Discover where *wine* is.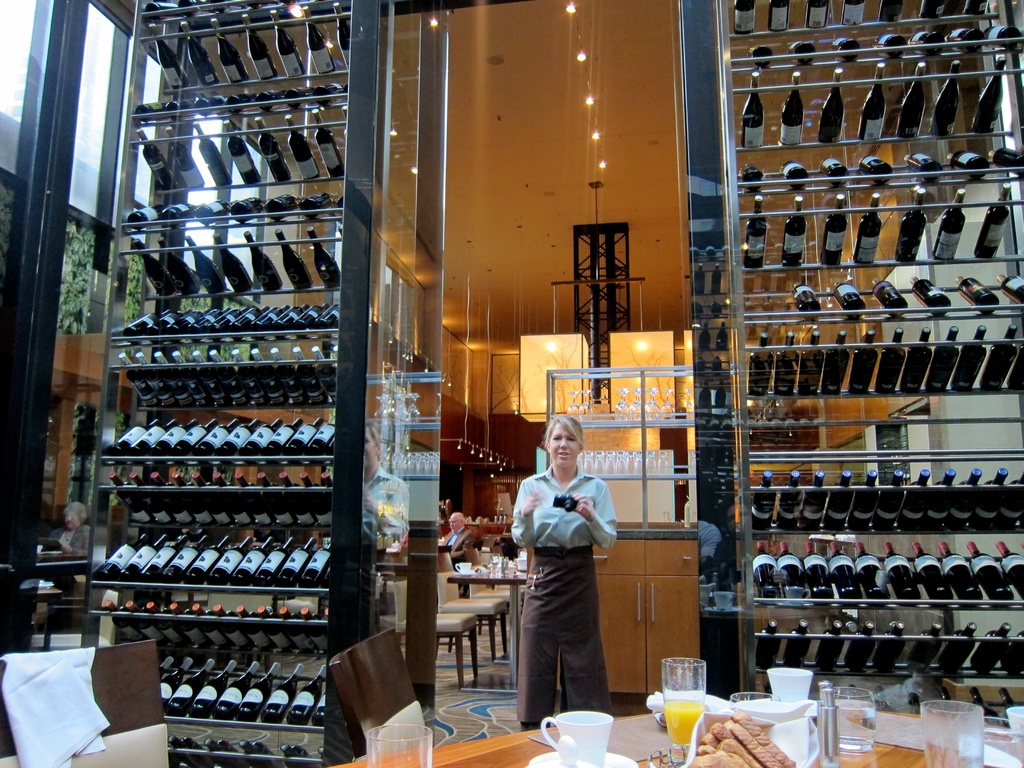
Discovered at [x1=191, y1=96, x2=227, y2=117].
